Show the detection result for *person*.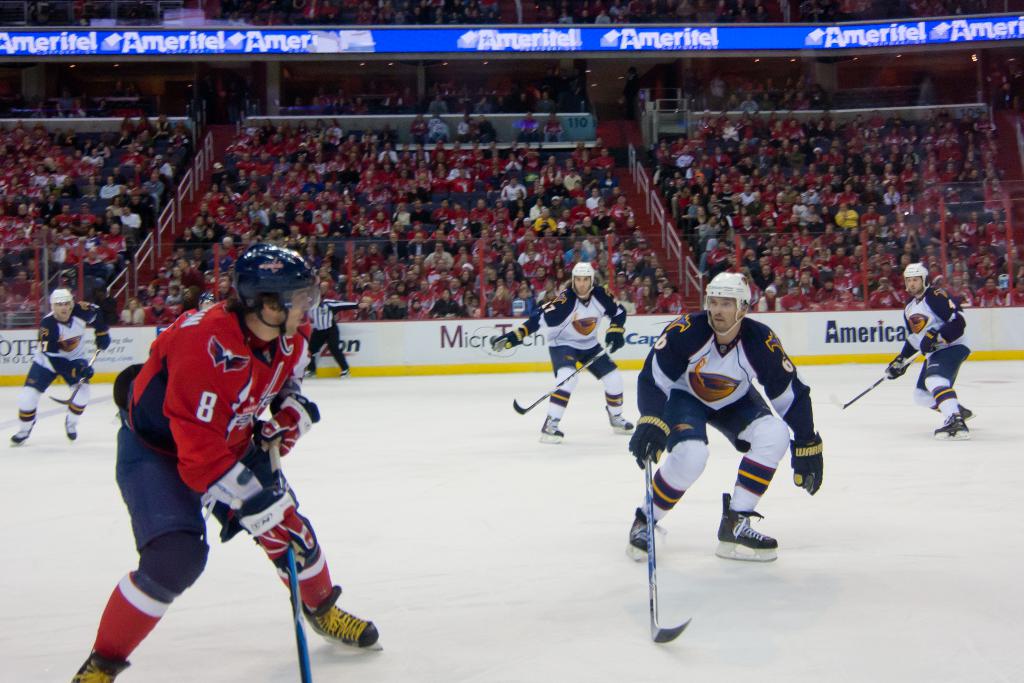
<region>60, 252, 384, 682</region>.
